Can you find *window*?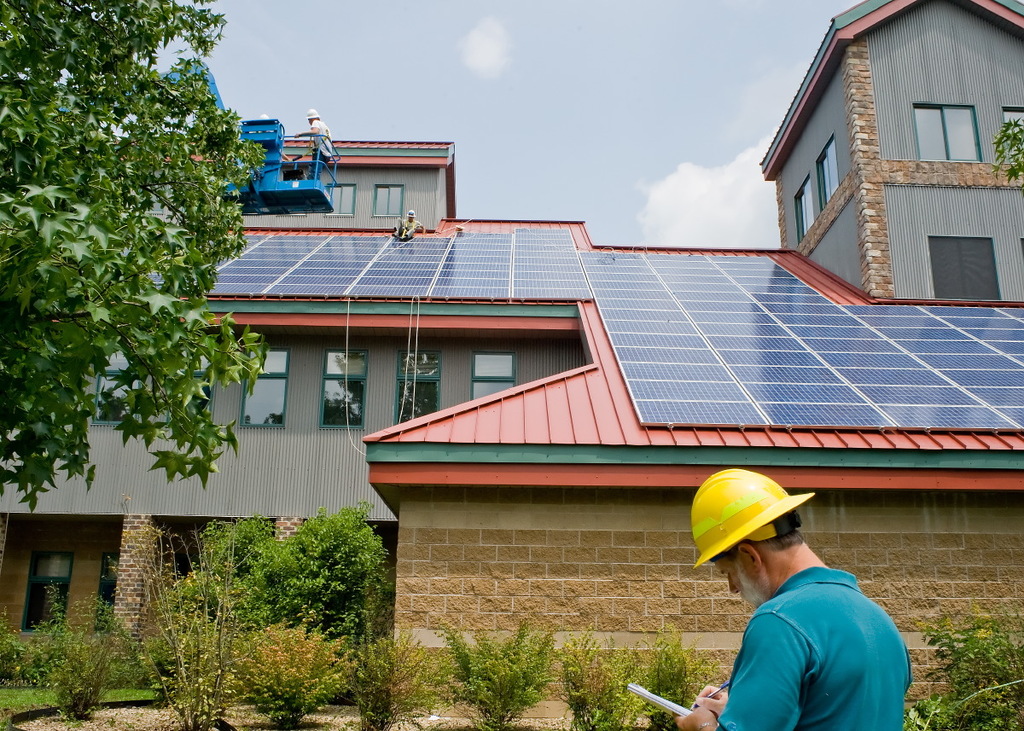
Yes, bounding box: (476, 354, 515, 401).
